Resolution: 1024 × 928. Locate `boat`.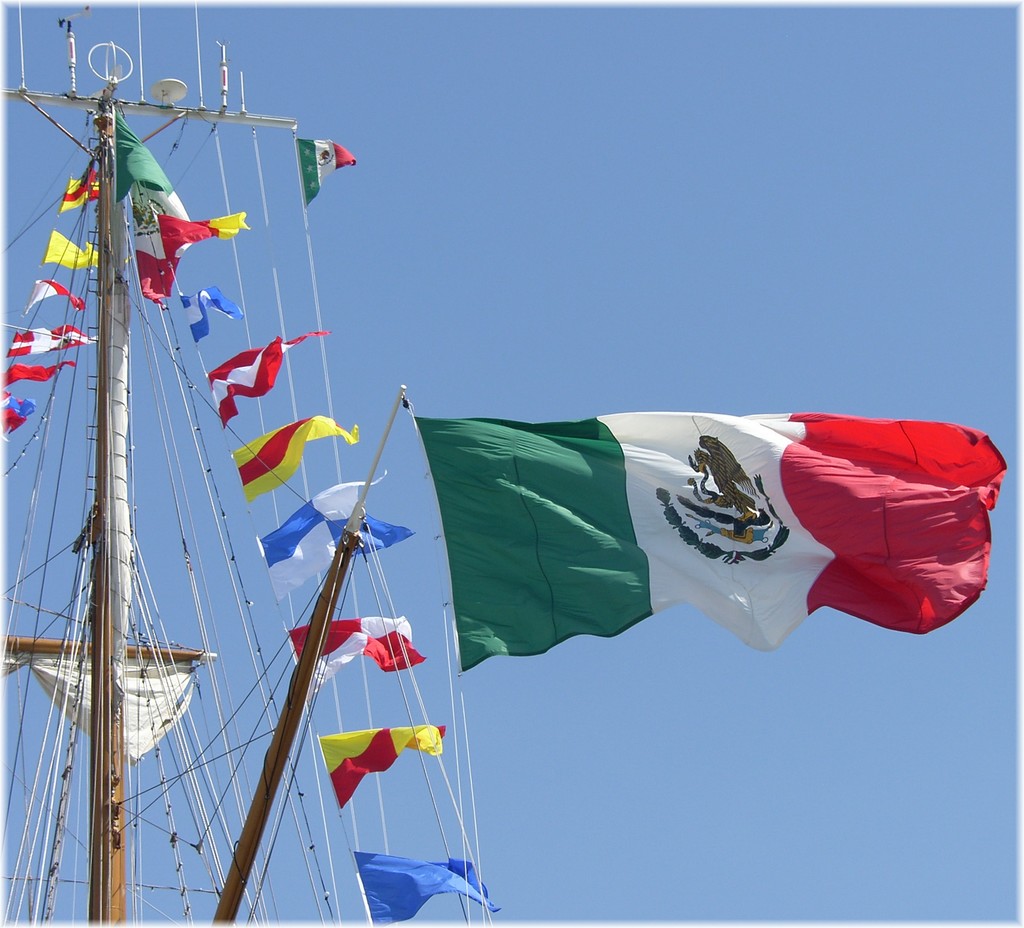
0:0:495:927.
